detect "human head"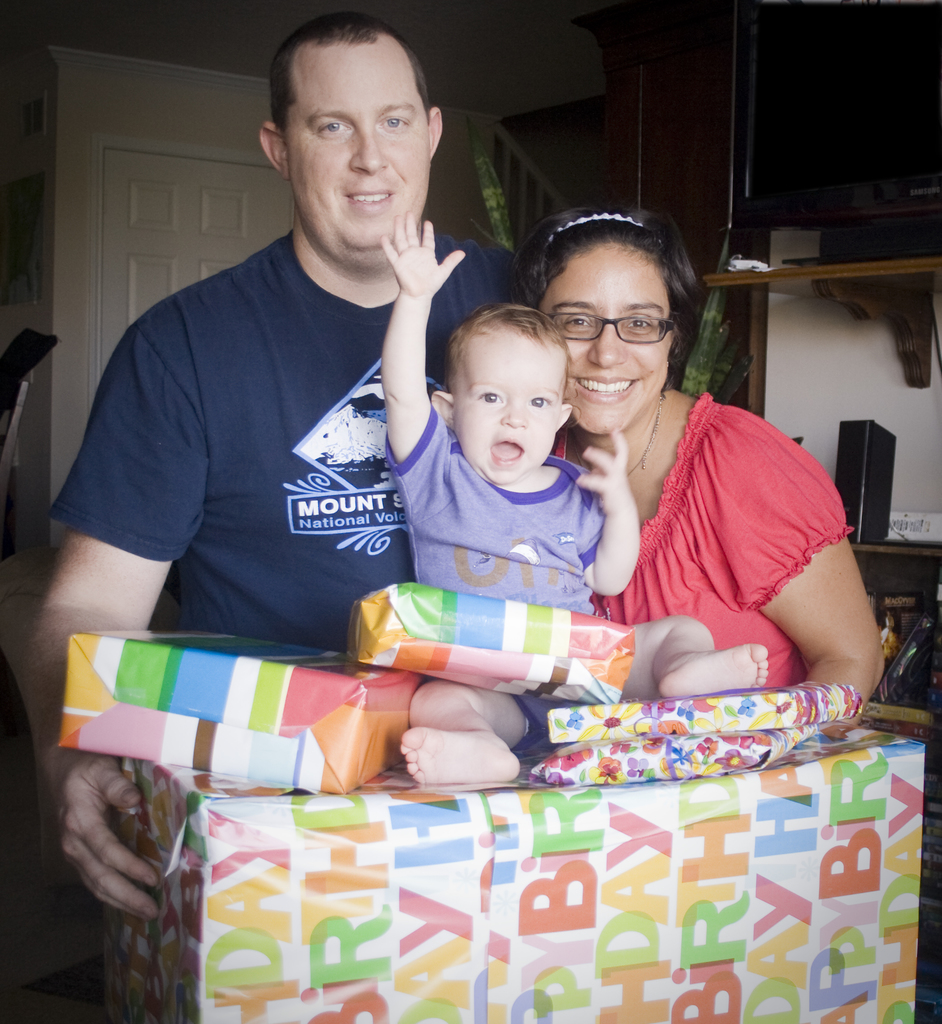
428:300:575:481
